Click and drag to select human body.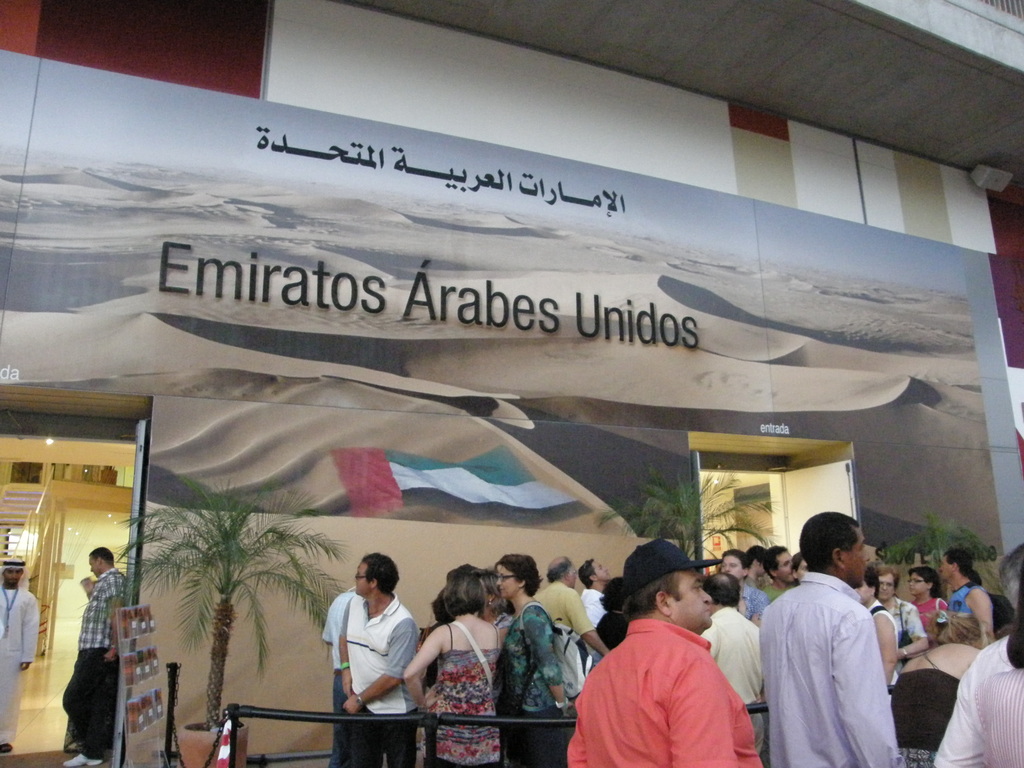
Selection: <bbox>687, 565, 771, 719</bbox>.
